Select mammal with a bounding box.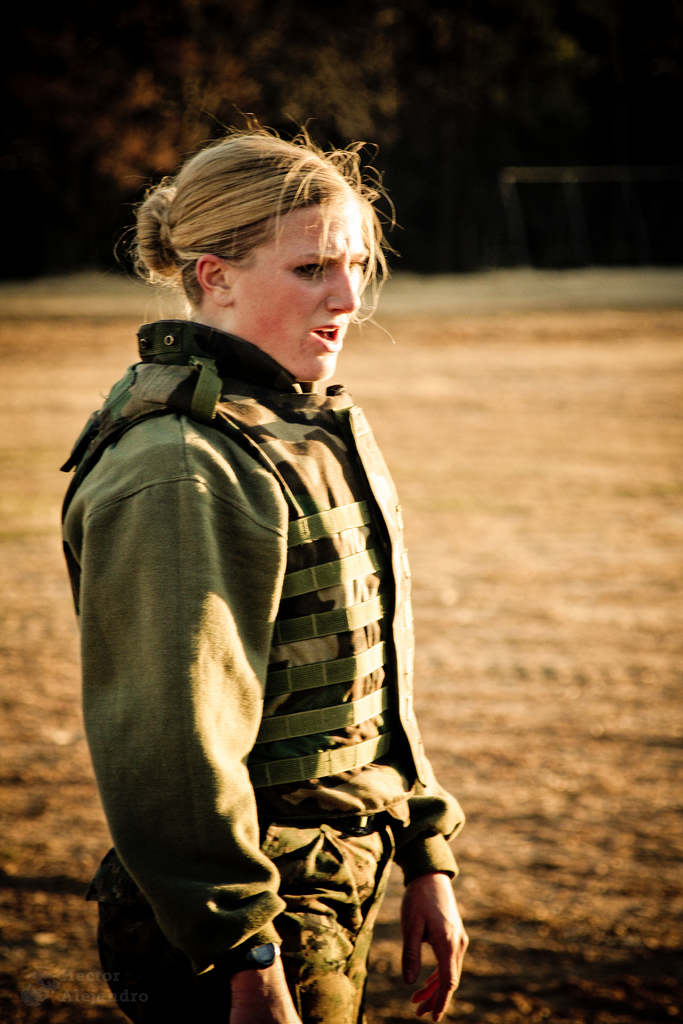
21,161,481,1023.
